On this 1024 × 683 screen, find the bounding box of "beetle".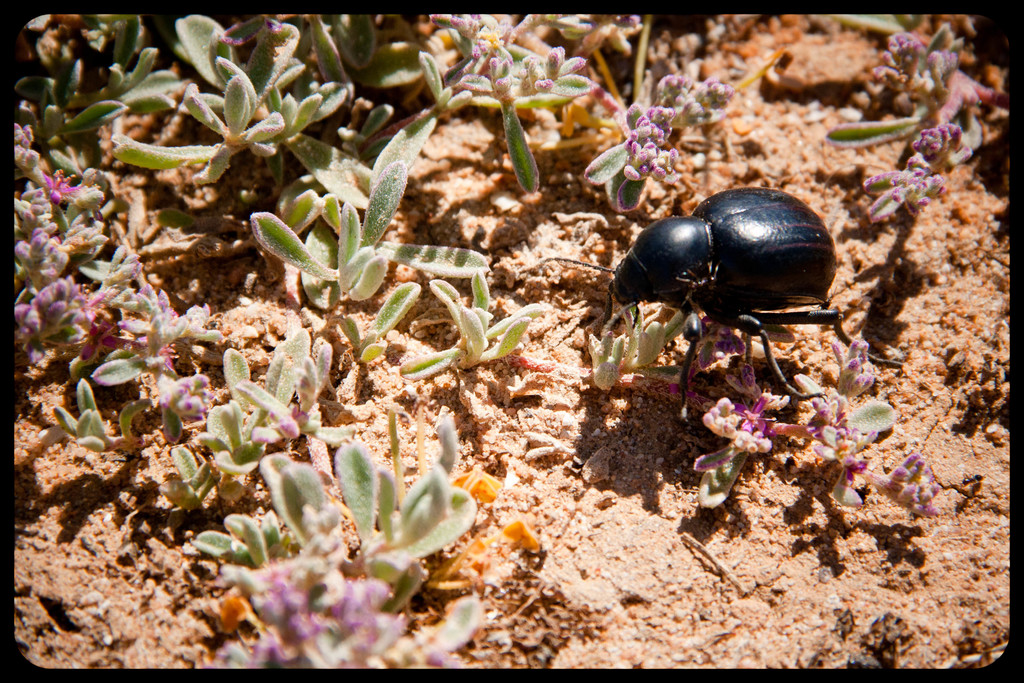
Bounding box: x1=603, y1=176, x2=870, y2=412.
